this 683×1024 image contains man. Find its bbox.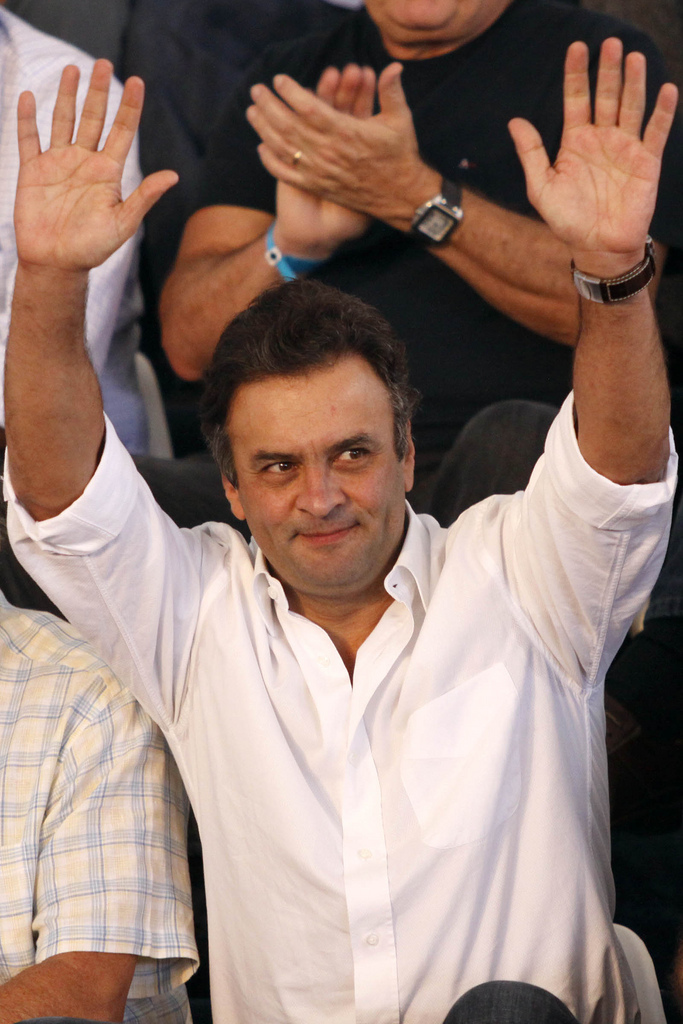
139,0,682,525.
